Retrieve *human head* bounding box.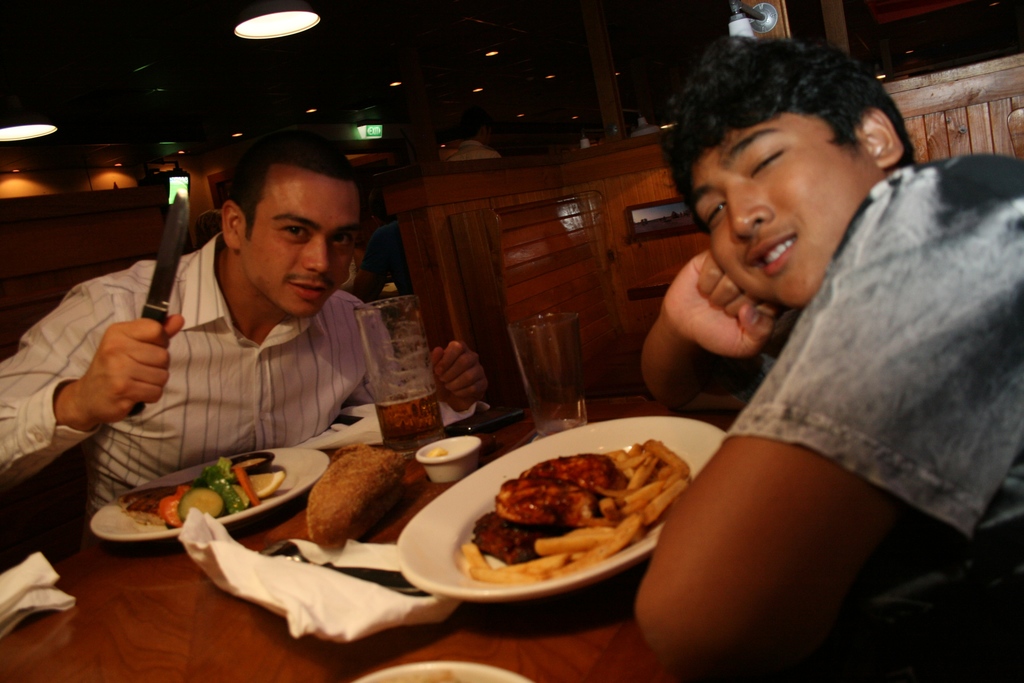
Bounding box: rect(673, 22, 924, 290).
